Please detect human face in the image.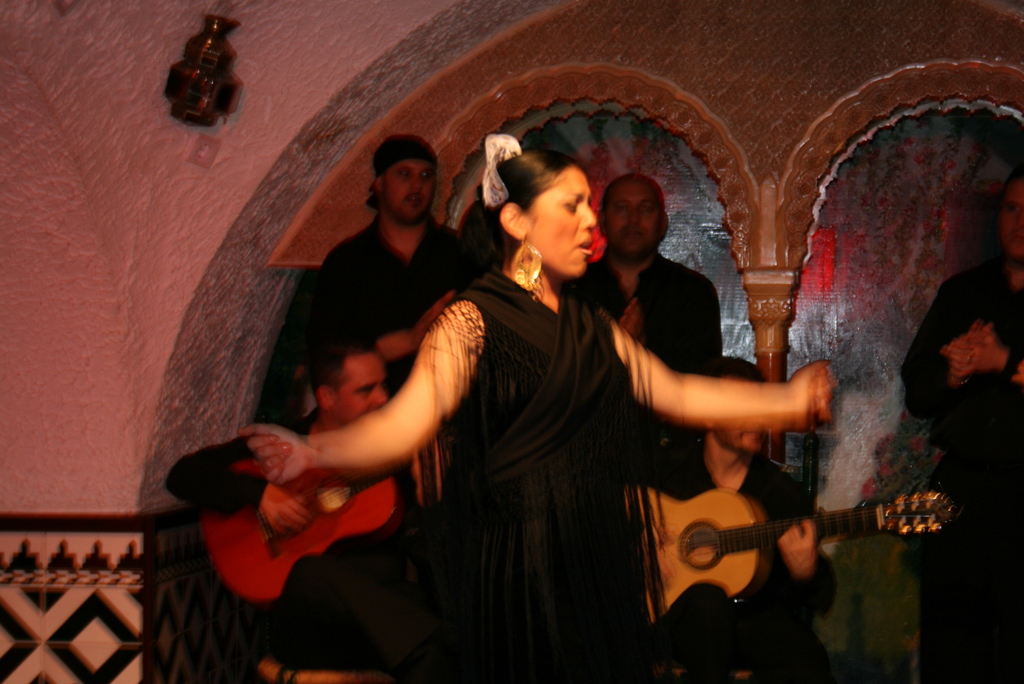
x1=601, y1=182, x2=663, y2=258.
